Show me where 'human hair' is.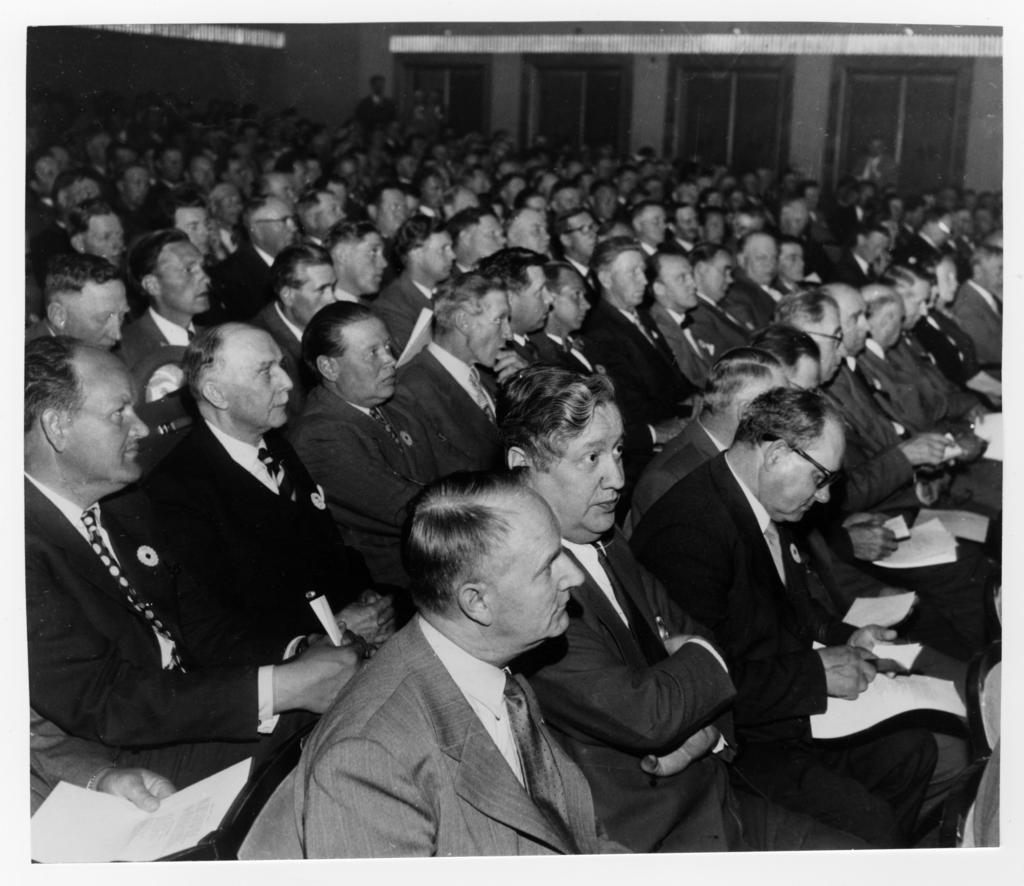
'human hair' is at 444:203:497:245.
